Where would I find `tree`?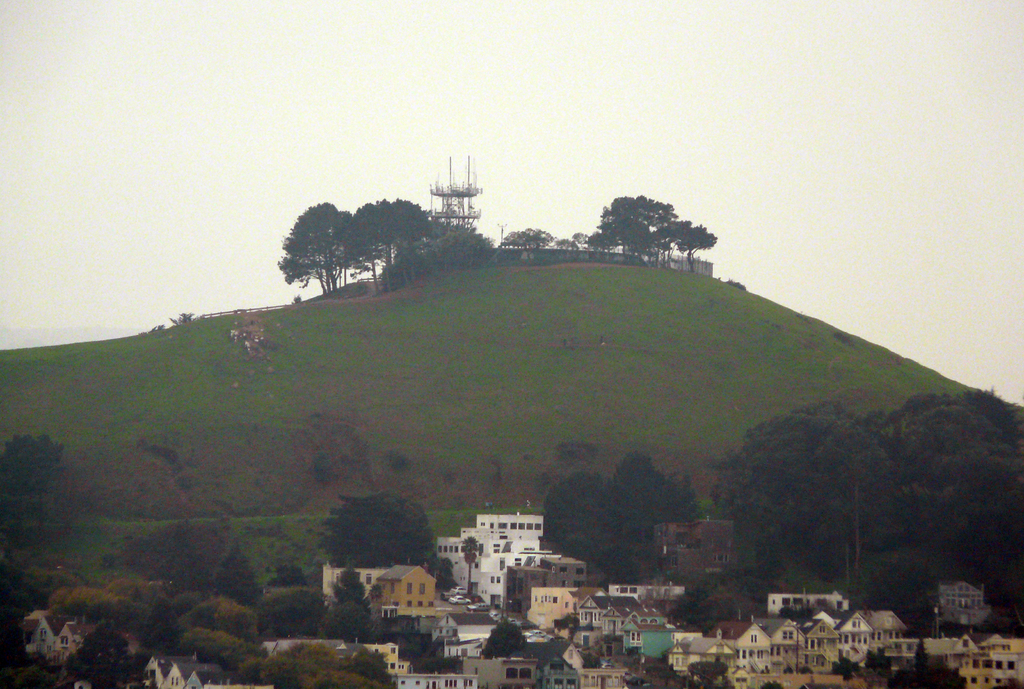
At <bbox>204, 539, 265, 616</bbox>.
